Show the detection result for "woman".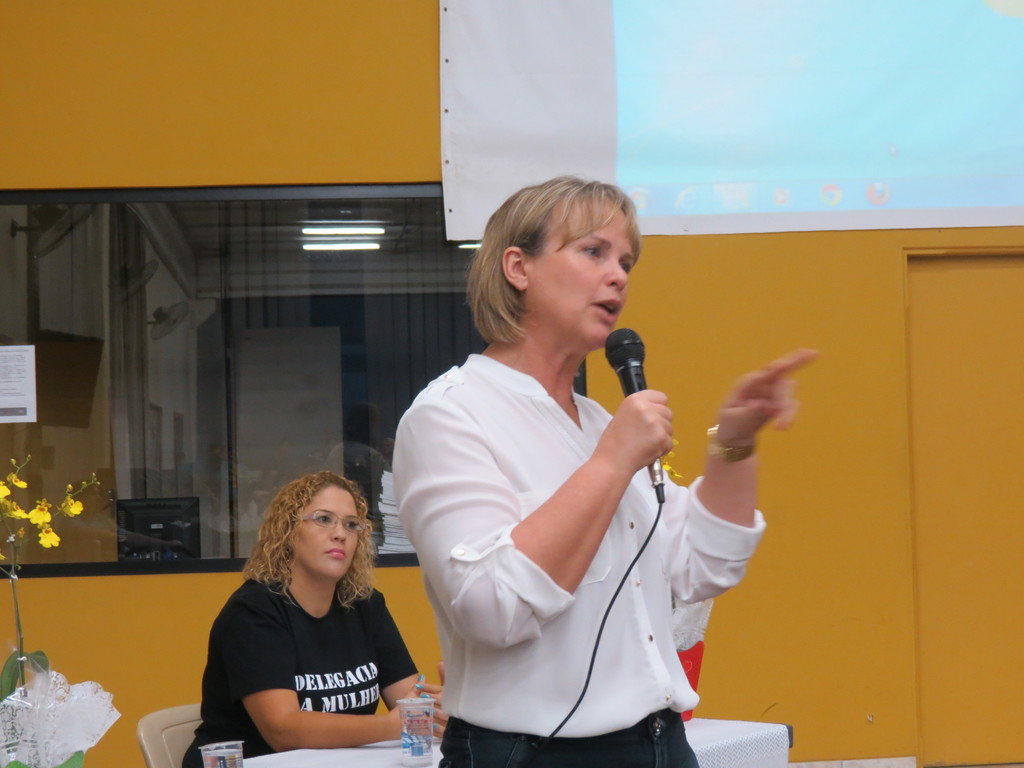
[x1=202, y1=466, x2=461, y2=767].
